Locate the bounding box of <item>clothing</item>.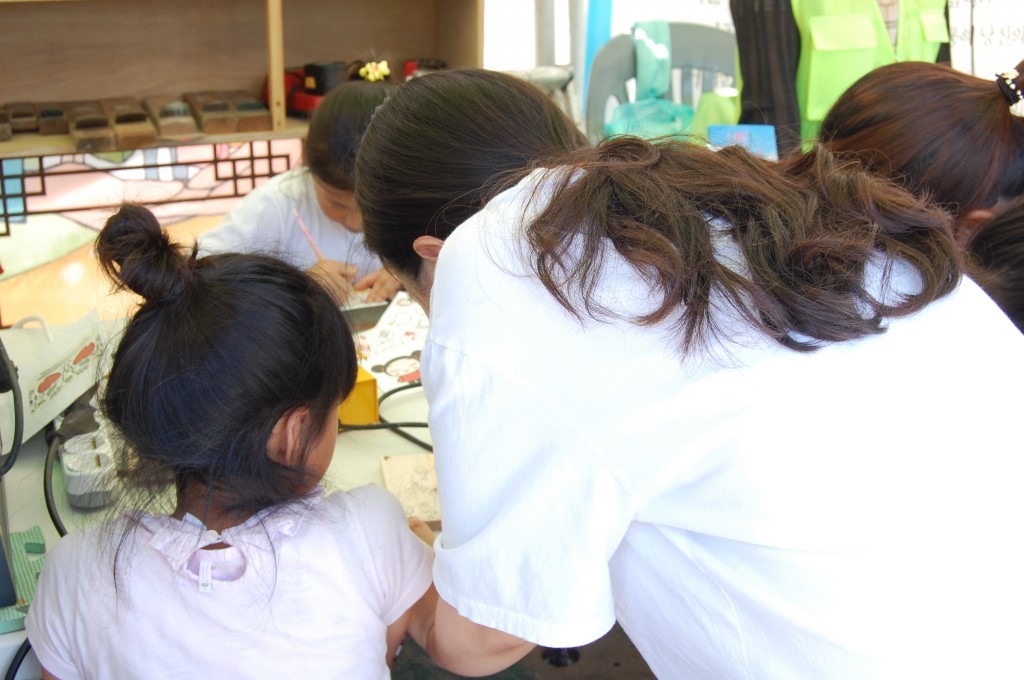
Bounding box: (x1=199, y1=166, x2=387, y2=279).
